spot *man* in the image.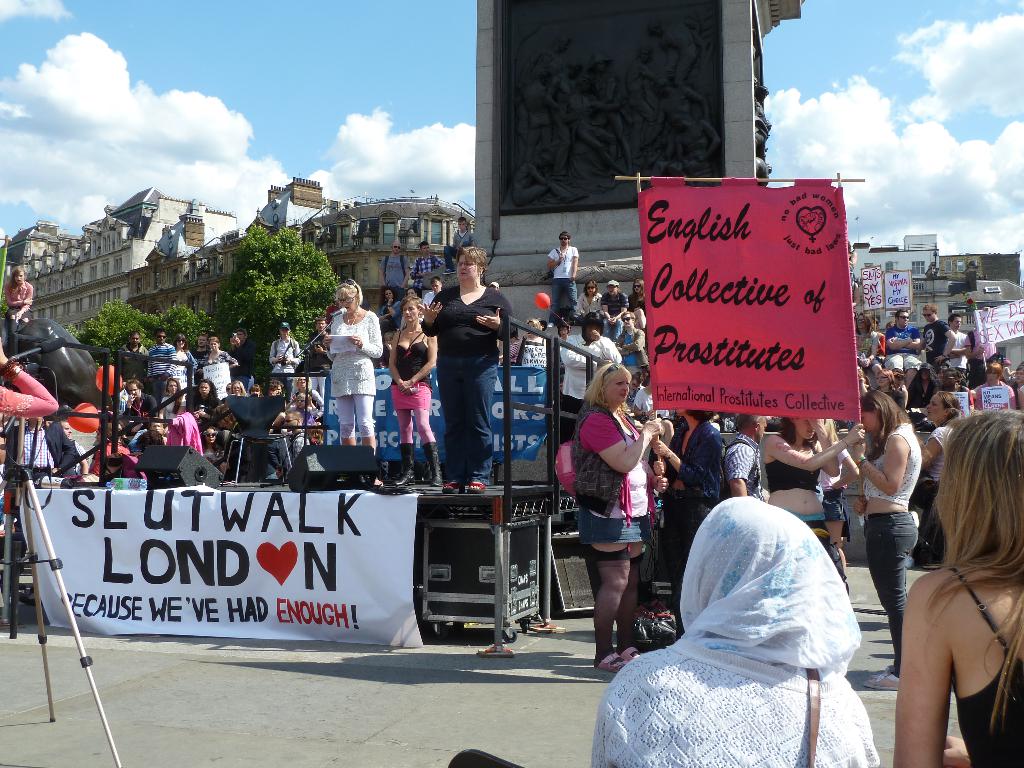
*man* found at detection(920, 305, 954, 373).
